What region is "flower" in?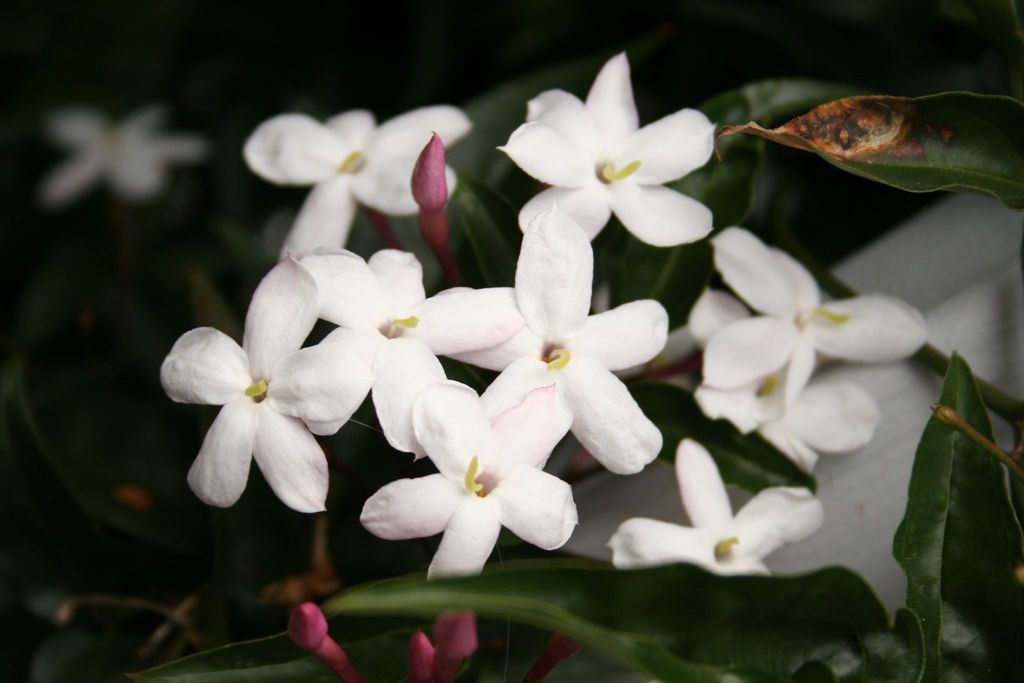
<region>687, 288, 876, 480</region>.
